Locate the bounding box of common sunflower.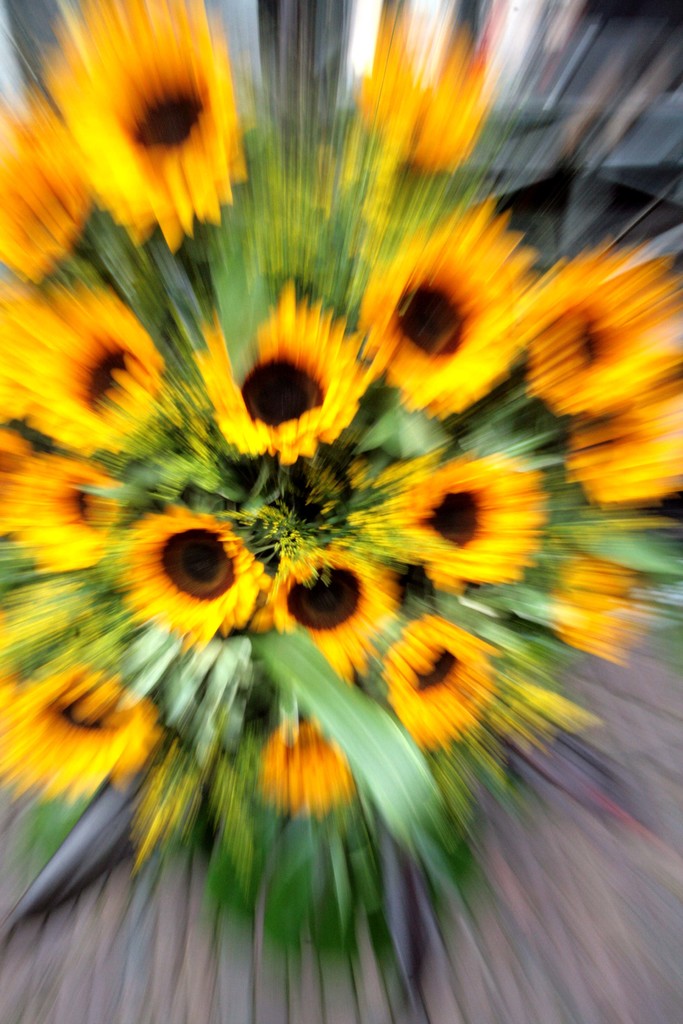
Bounding box: <bbox>22, 283, 156, 449</bbox>.
